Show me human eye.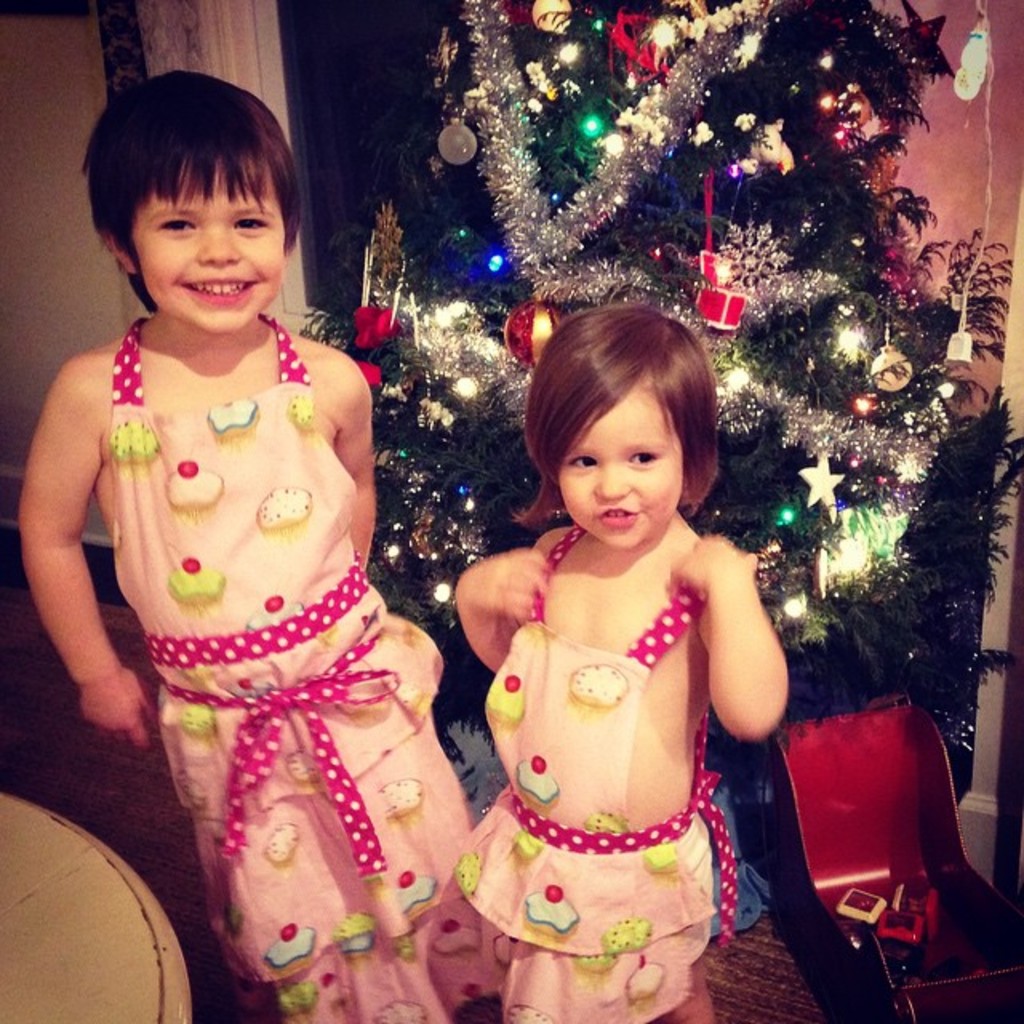
human eye is here: locate(232, 206, 282, 242).
